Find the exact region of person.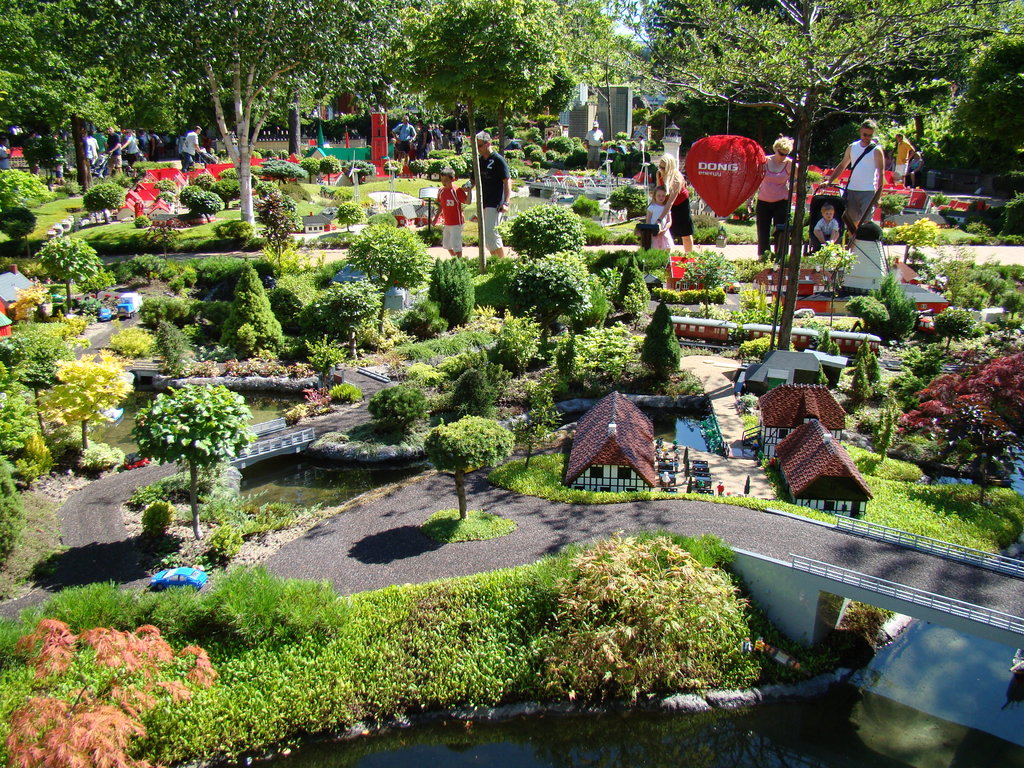
Exact region: detection(104, 291, 110, 304).
